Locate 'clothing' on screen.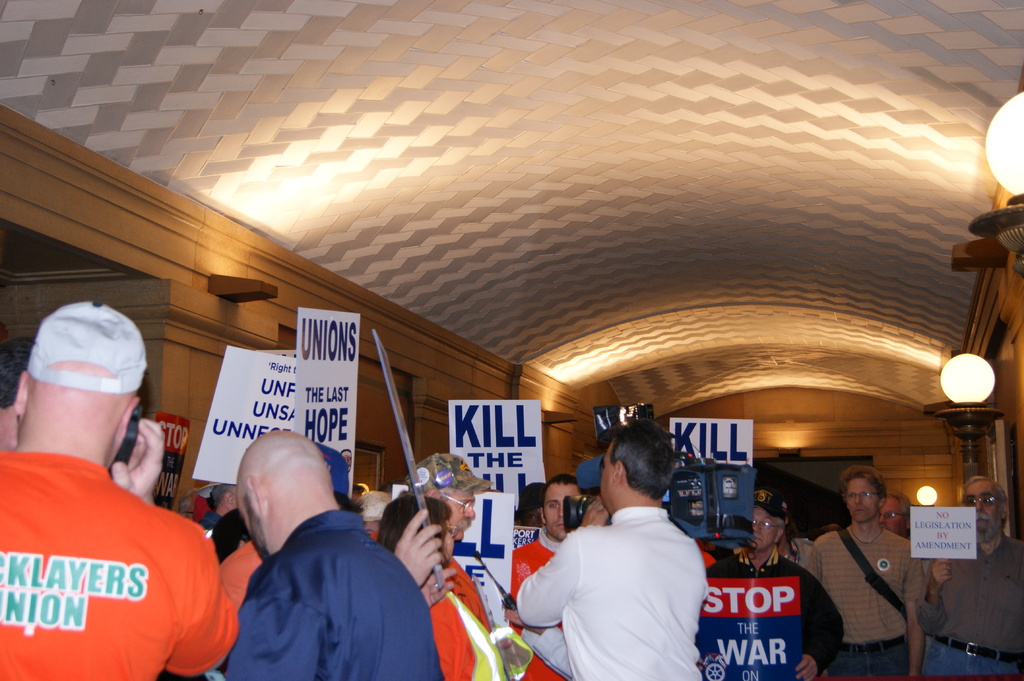
On screen at (x1=223, y1=508, x2=437, y2=680).
